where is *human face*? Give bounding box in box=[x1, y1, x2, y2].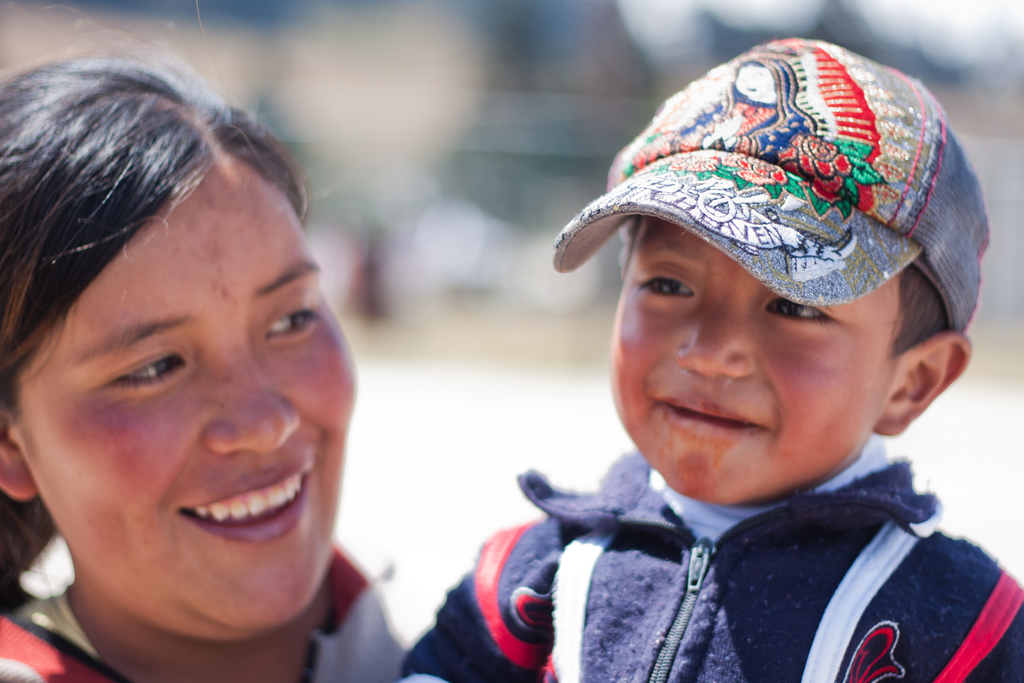
box=[10, 177, 356, 637].
